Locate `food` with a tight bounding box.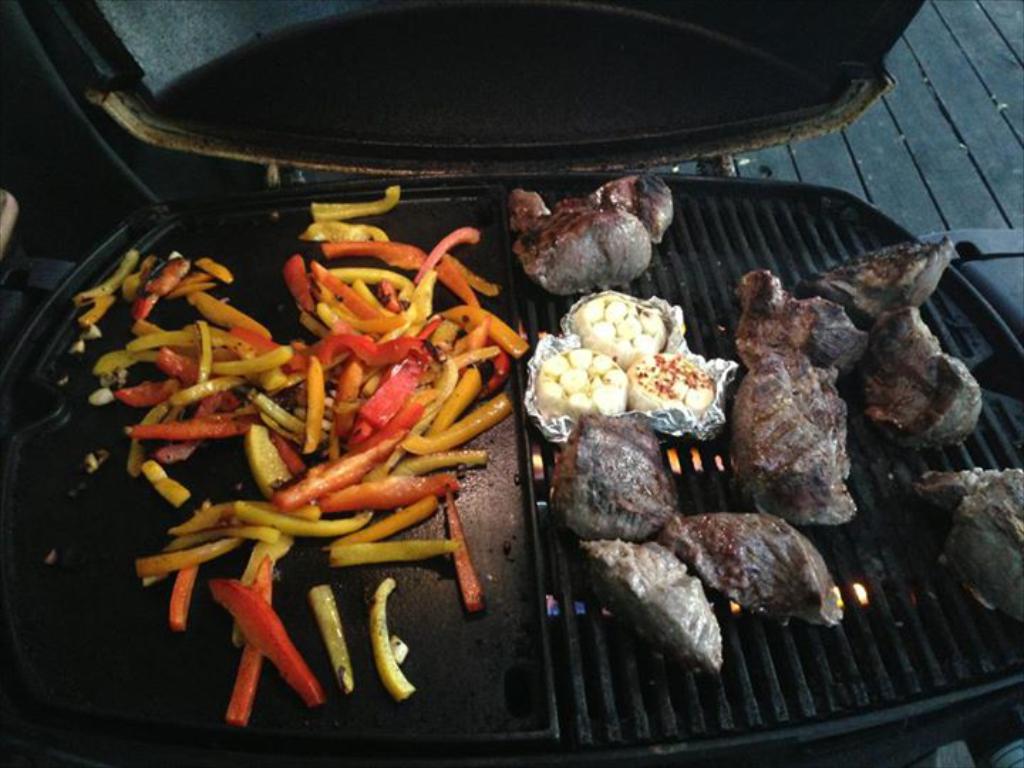
(left=657, top=509, right=846, bottom=624).
